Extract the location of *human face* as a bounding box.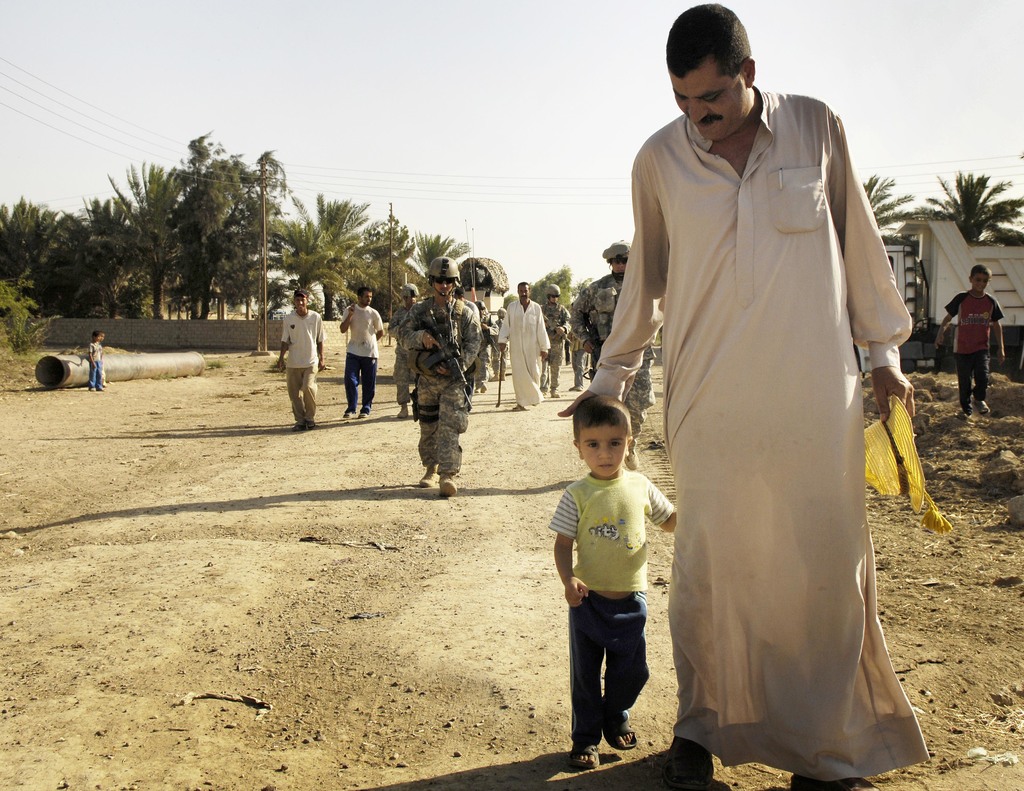
x1=406 y1=295 x2=415 y2=306.
